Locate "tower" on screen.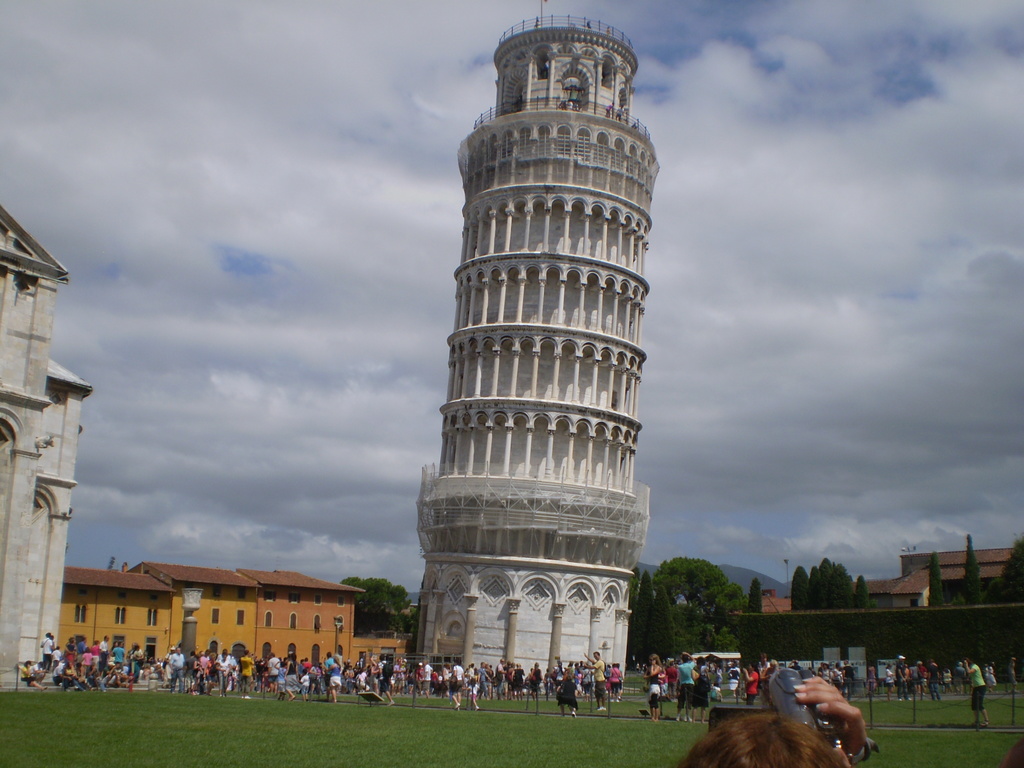
On screen at region(396, 22, 664, 755).
